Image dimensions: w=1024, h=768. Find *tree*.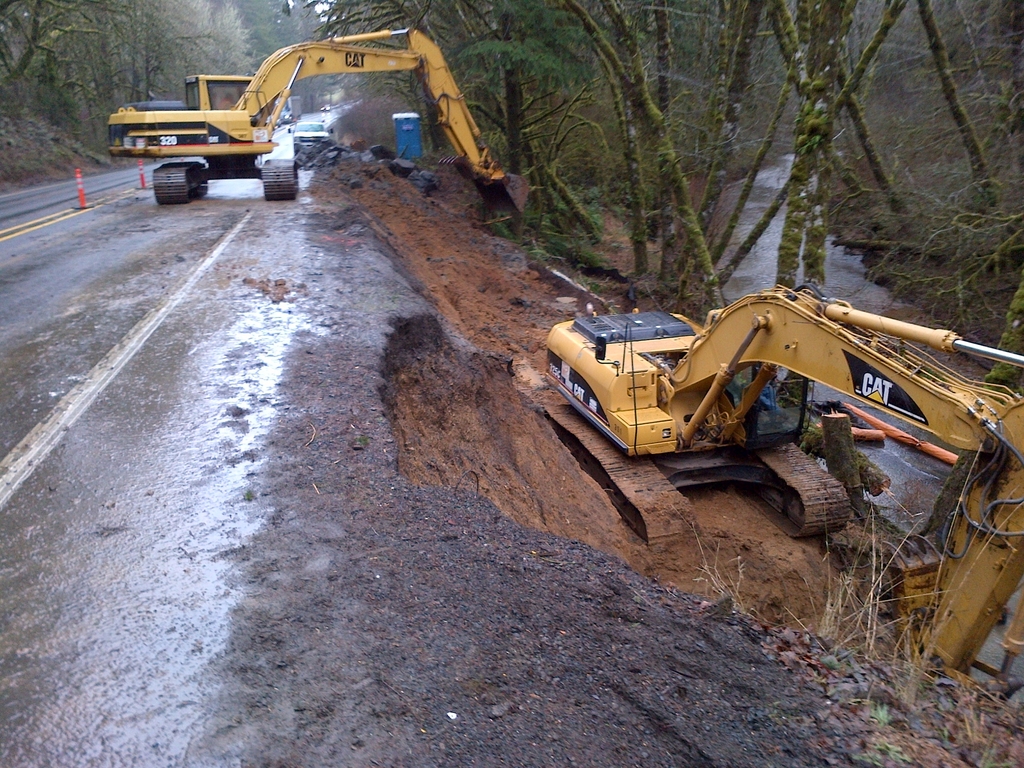
locate(0, 0, 239, 150).
